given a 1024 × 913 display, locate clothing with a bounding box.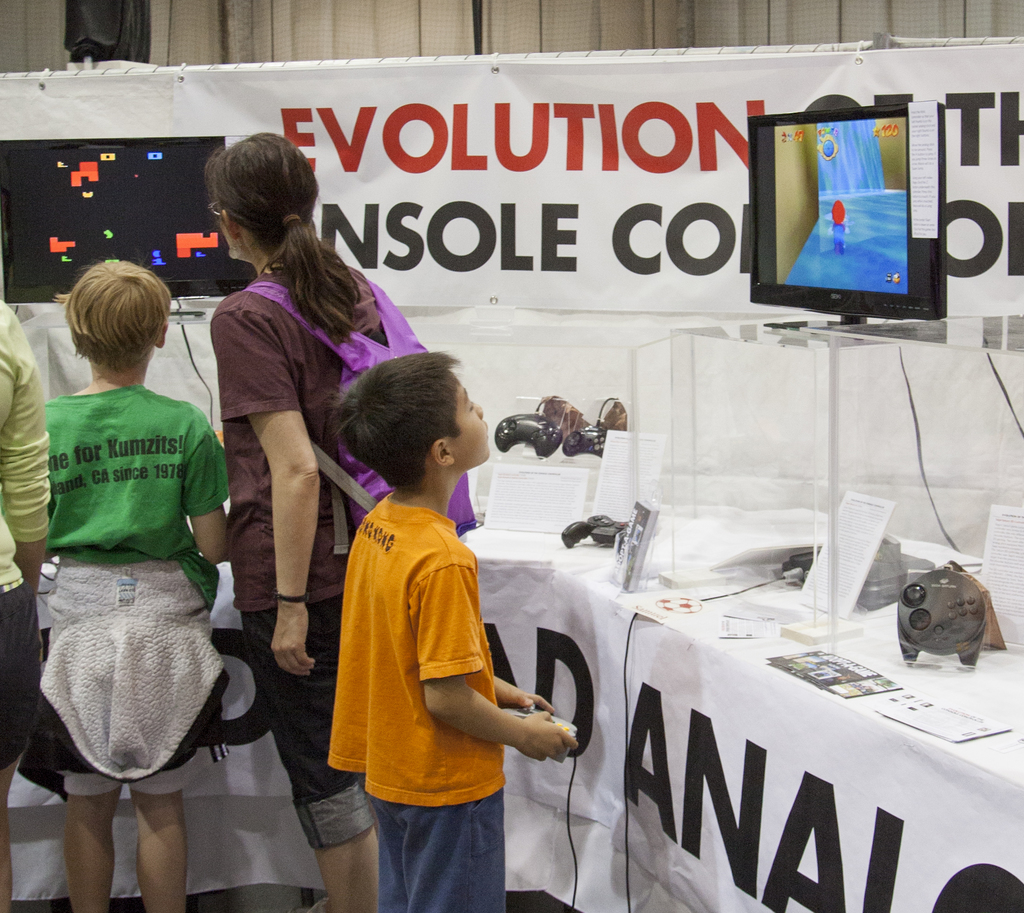
Located: [0, 289, 45, 774].
